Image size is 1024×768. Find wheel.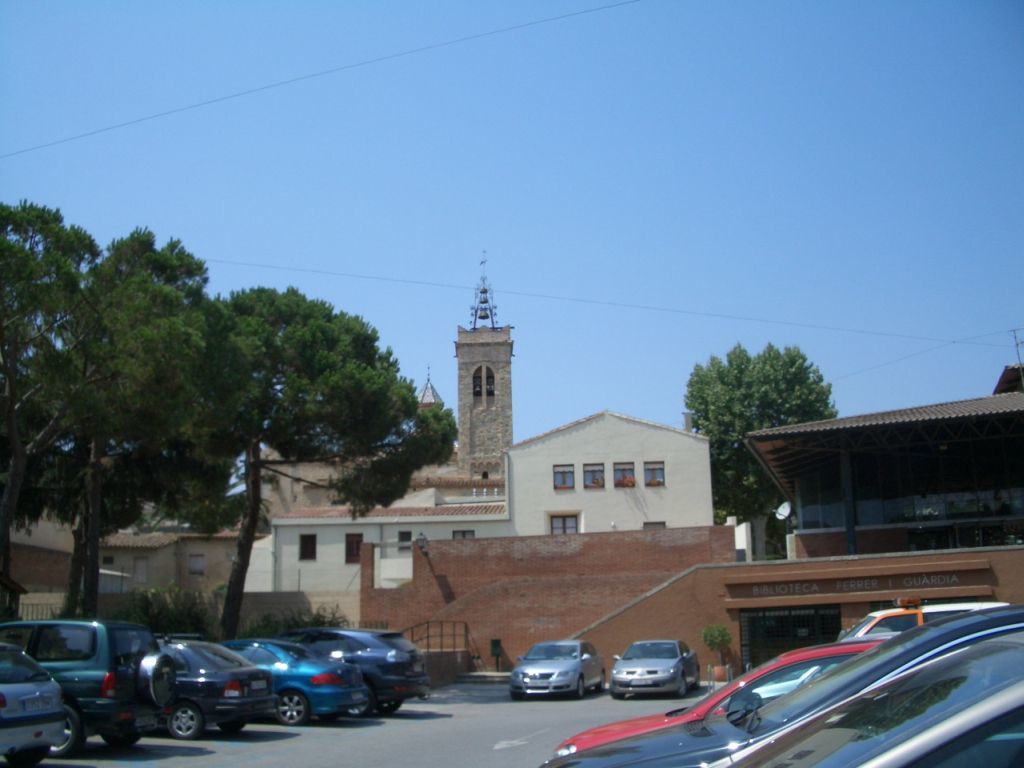
[x1=595, y1=669, x2=607, y2=690].
